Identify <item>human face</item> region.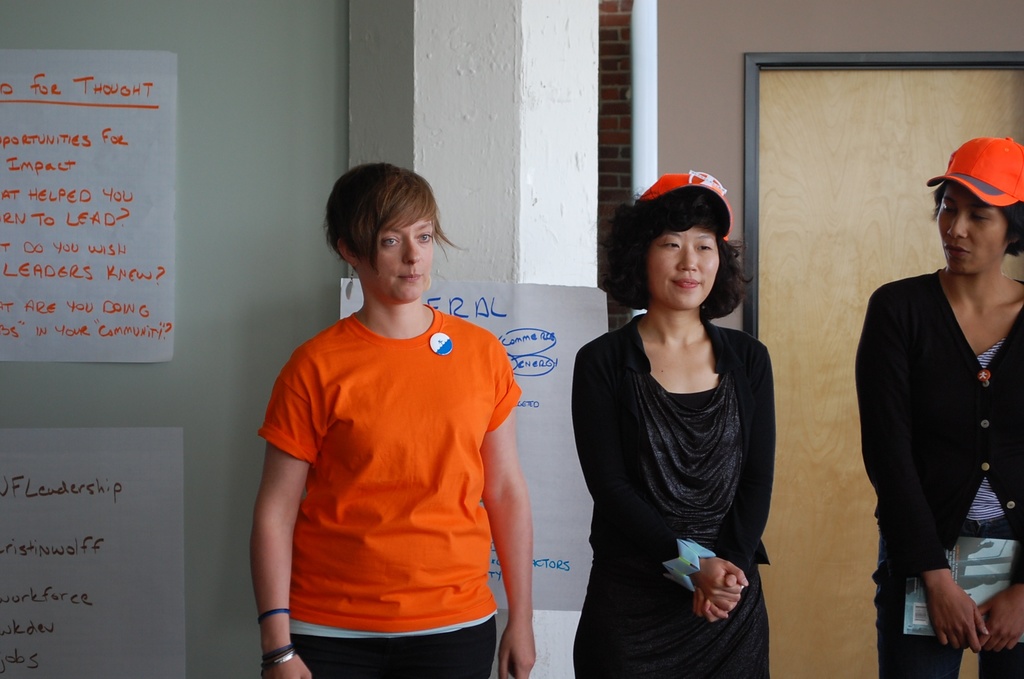
Region: l=362, t=213, r=438, b=304.
